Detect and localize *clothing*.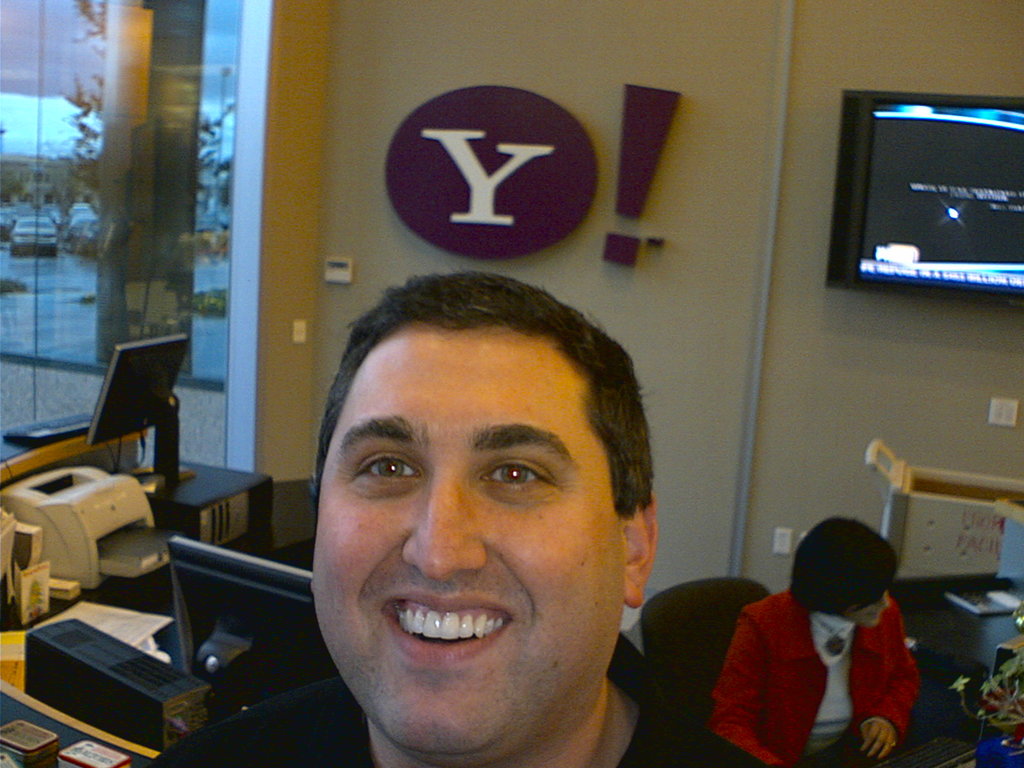
Localized at <box>145,676,763,767</box>.
